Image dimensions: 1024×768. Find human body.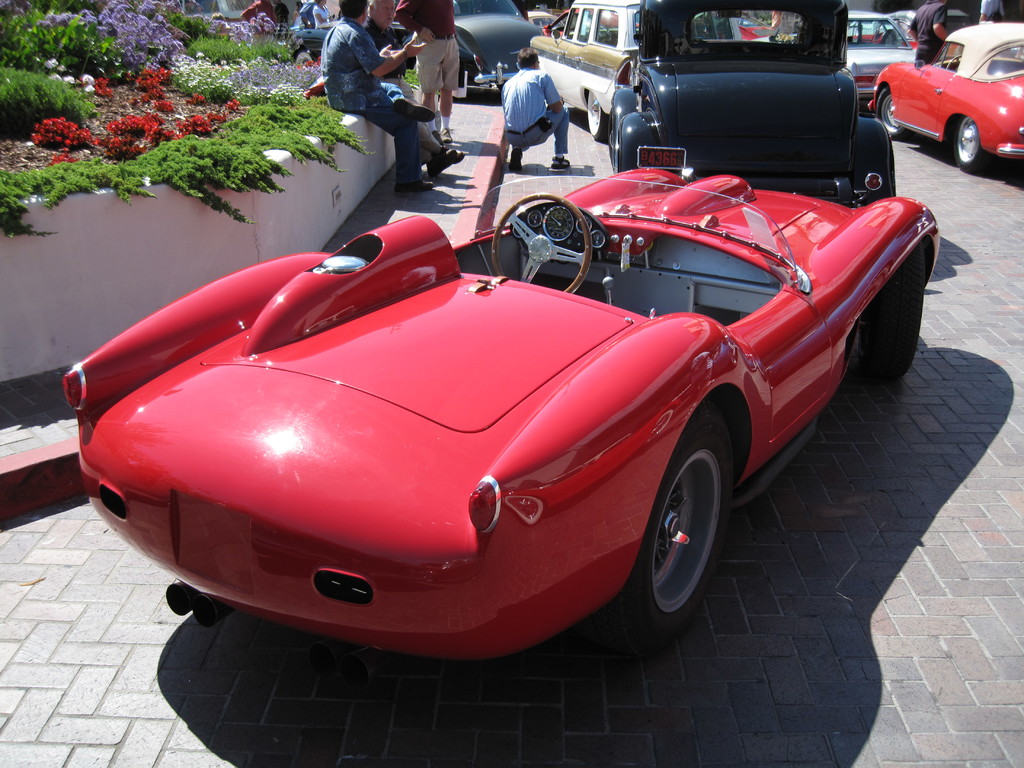
detection(393, 0, 455, 137).
